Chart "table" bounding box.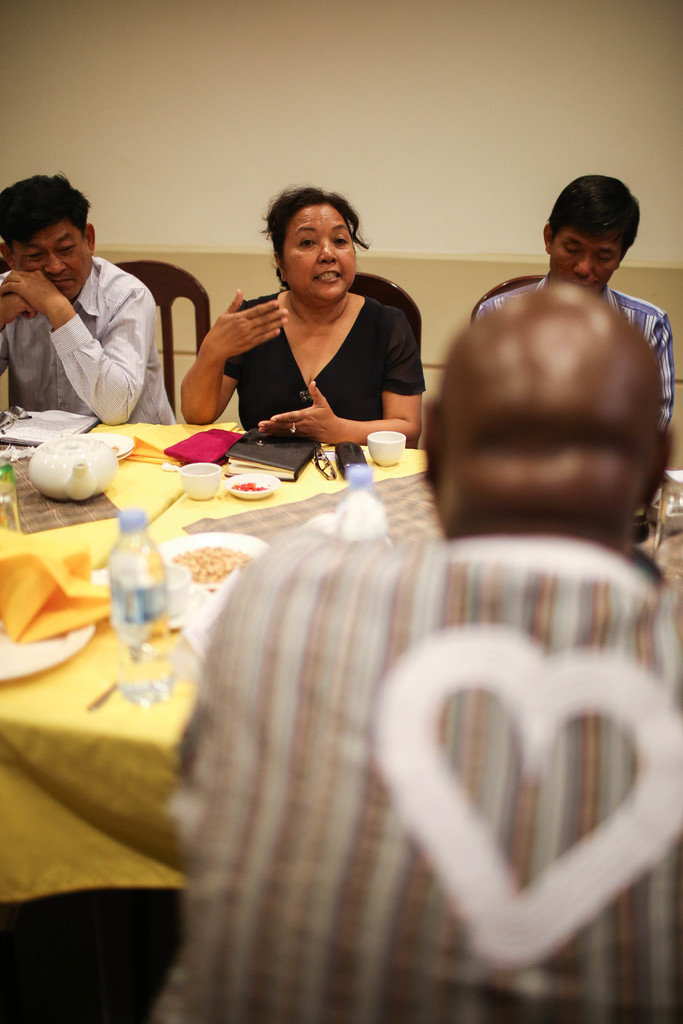
Charted: box=[49, 380, 675, 903].
